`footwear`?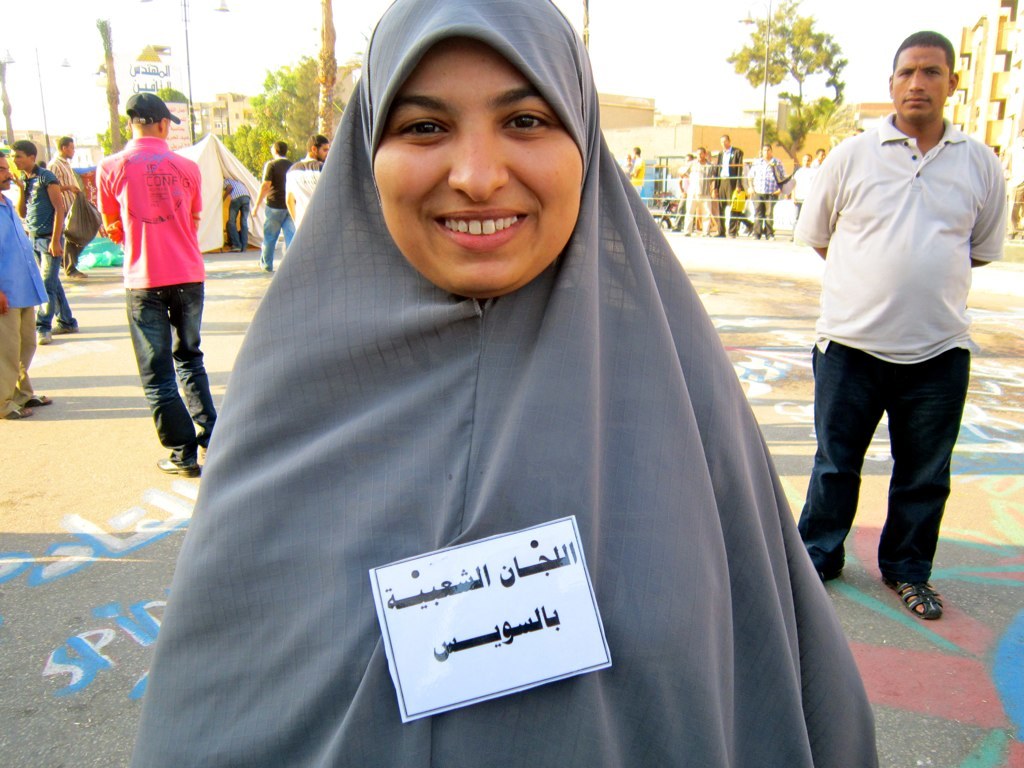
region(1, 399, 41, 427)
